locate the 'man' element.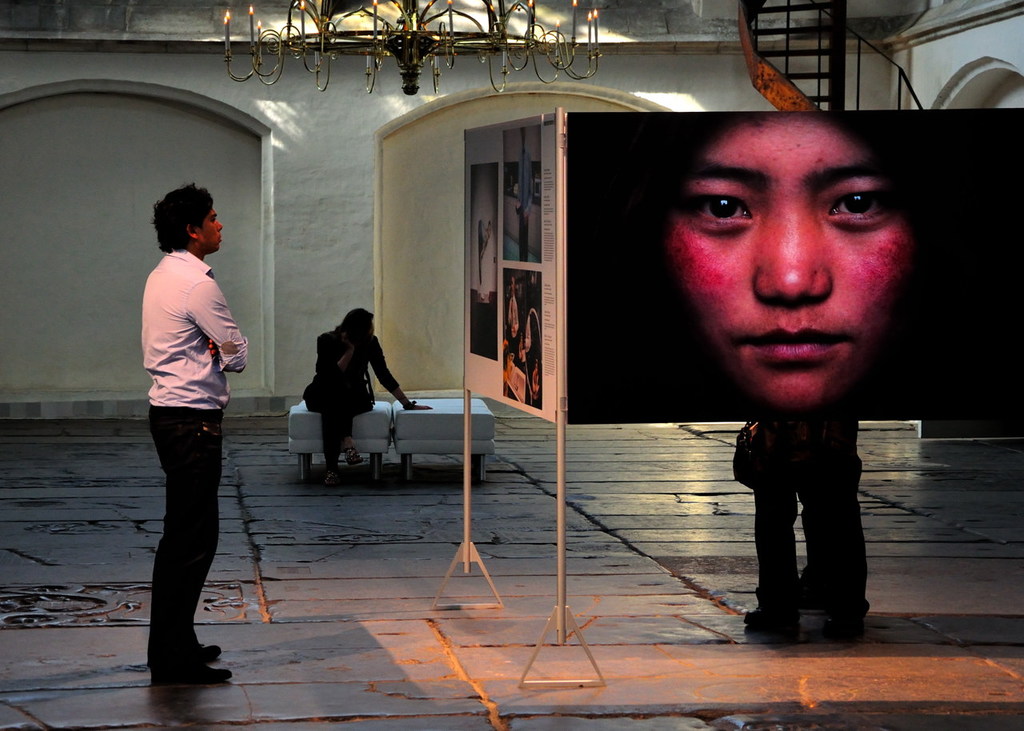
Element bbox: crop(729, 413, 853, 648).
